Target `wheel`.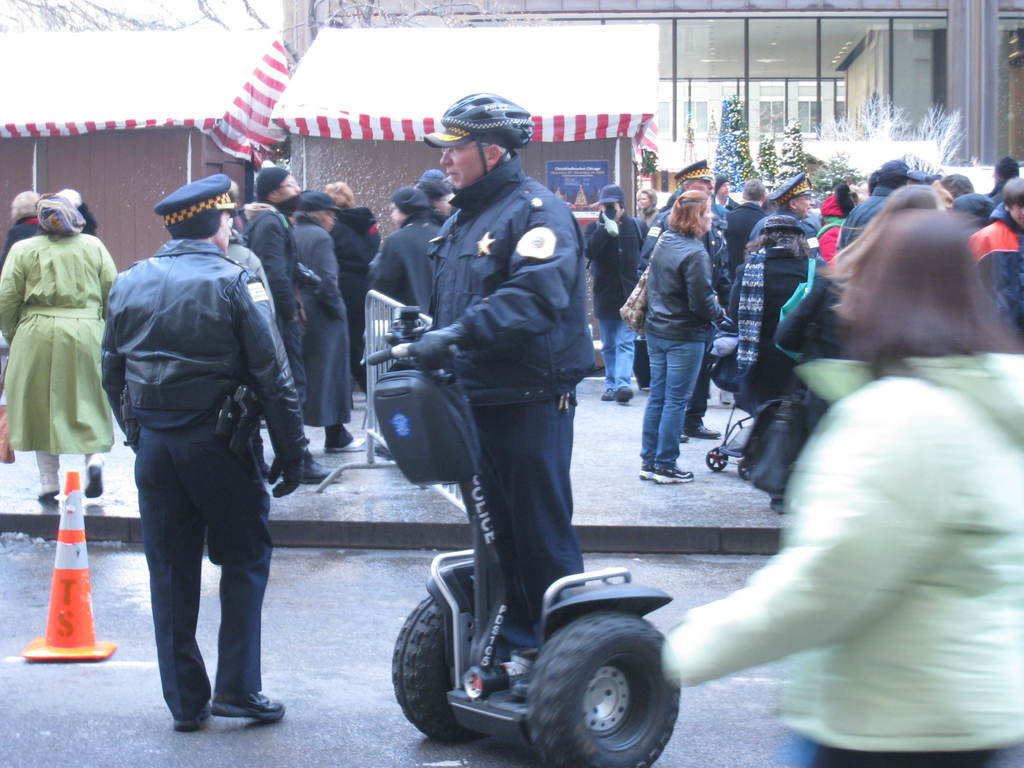
Target region: box=[735, 458, 758, 483].
